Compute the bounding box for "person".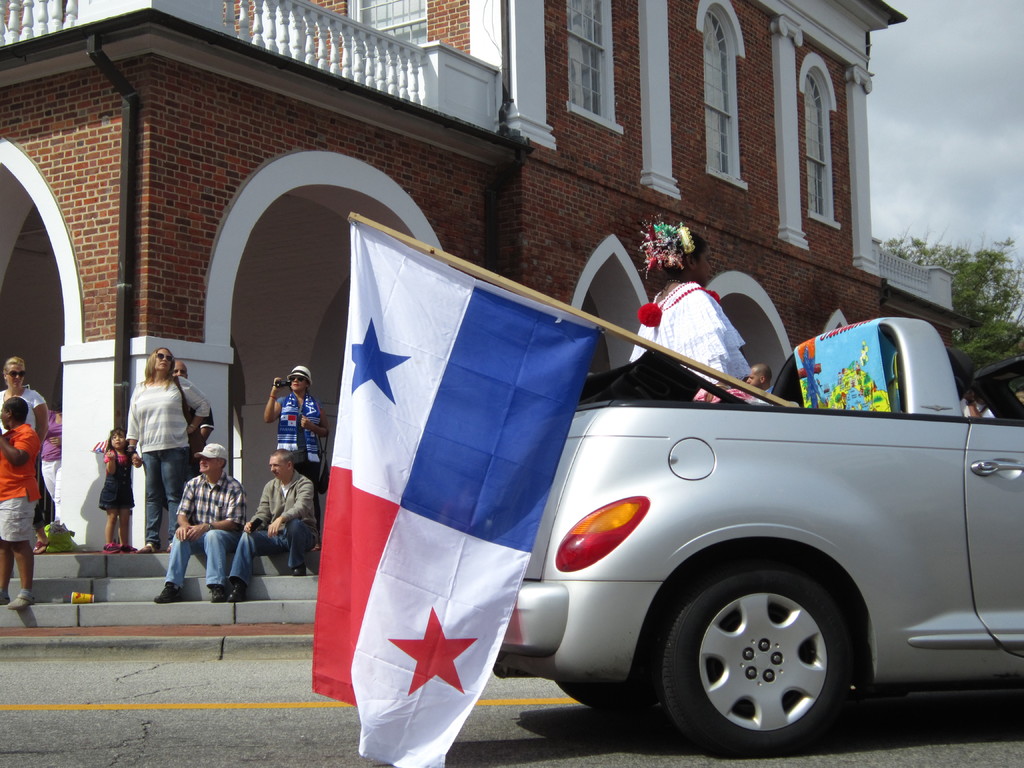
743 365 774 406.
